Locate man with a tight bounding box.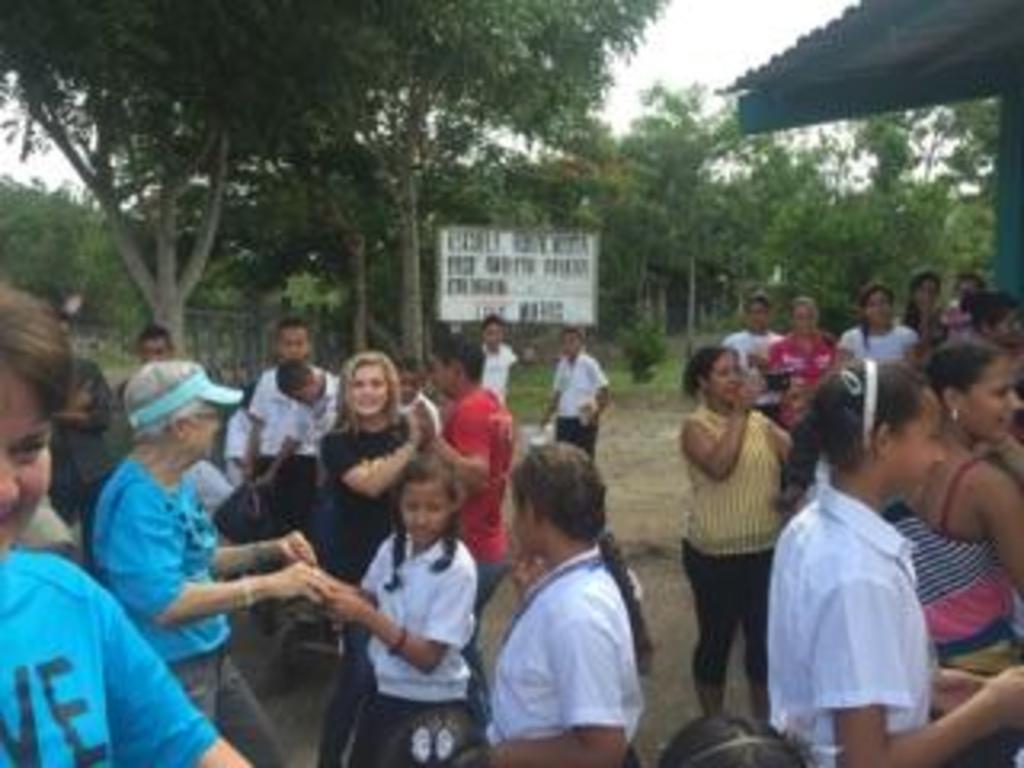
locate(240, 320, 314, 531).
